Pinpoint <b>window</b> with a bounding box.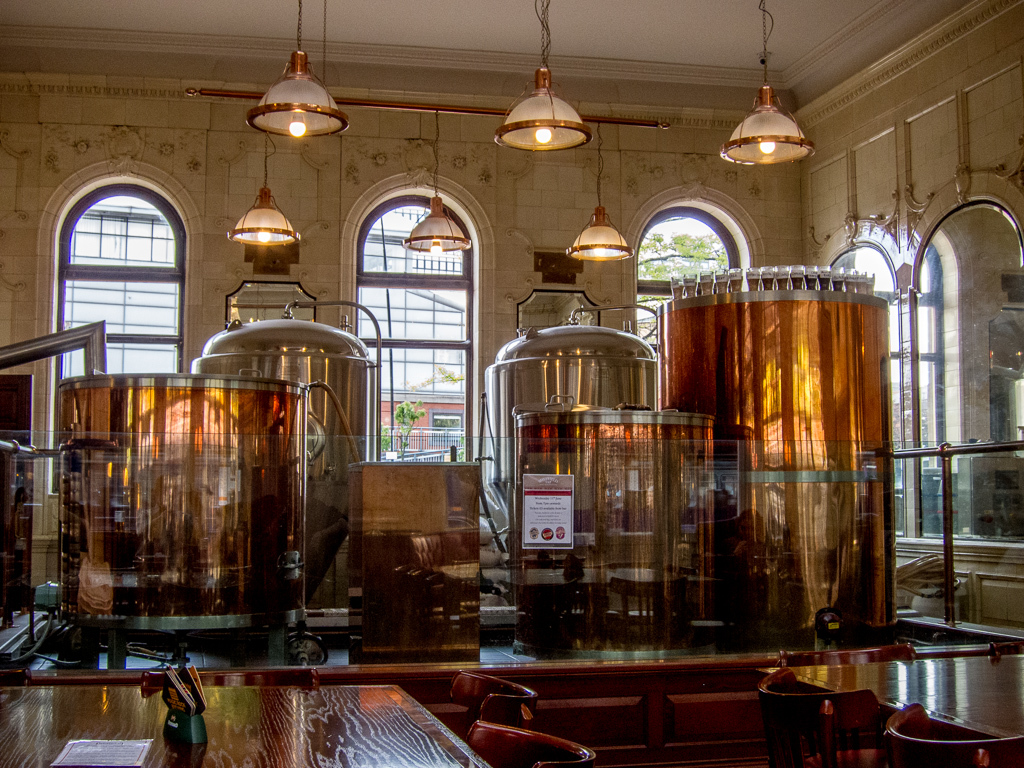
left=638, top=195, right=747, bottom=355.
